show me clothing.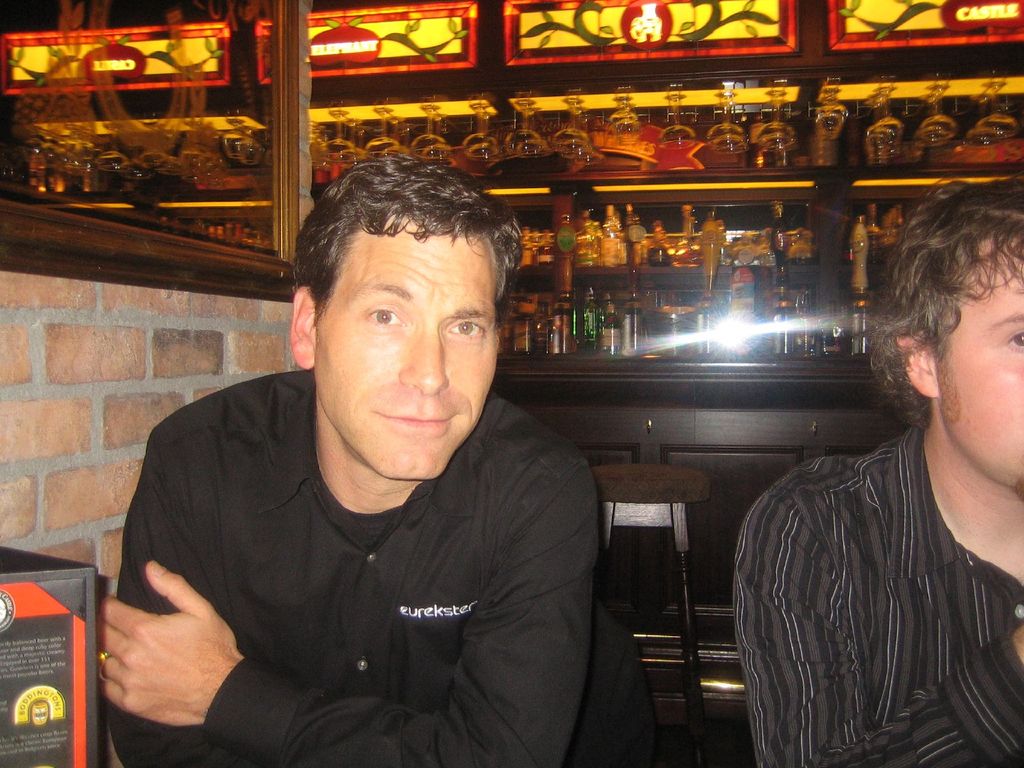
clothing is here: box=[724, 299, 1023, 766].
